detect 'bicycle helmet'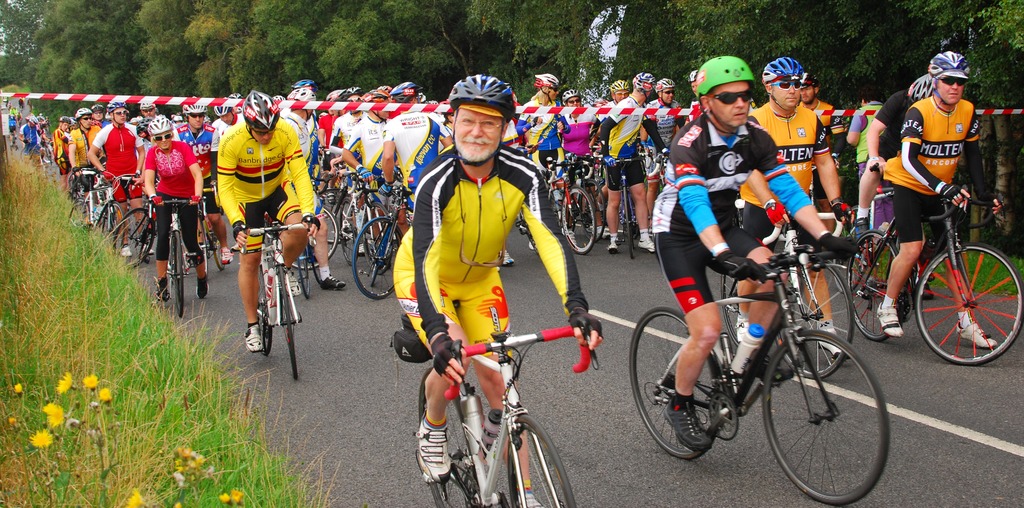
[563,87,580,102]
